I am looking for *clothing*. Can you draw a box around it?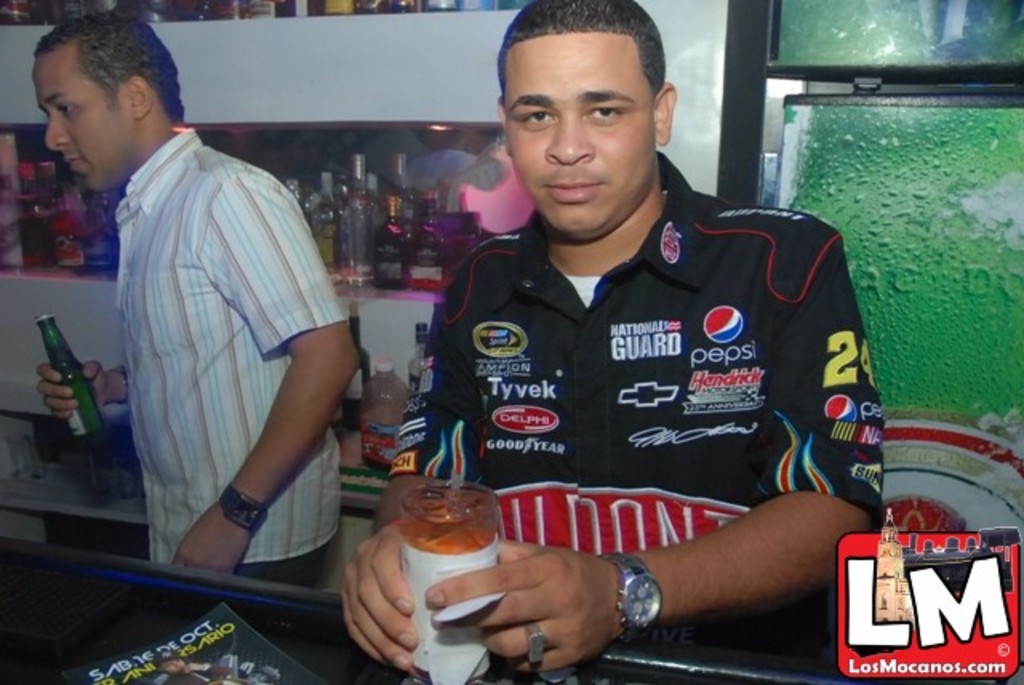
Sure, the bounding box is bbox=[382, 149, 915, 637].
